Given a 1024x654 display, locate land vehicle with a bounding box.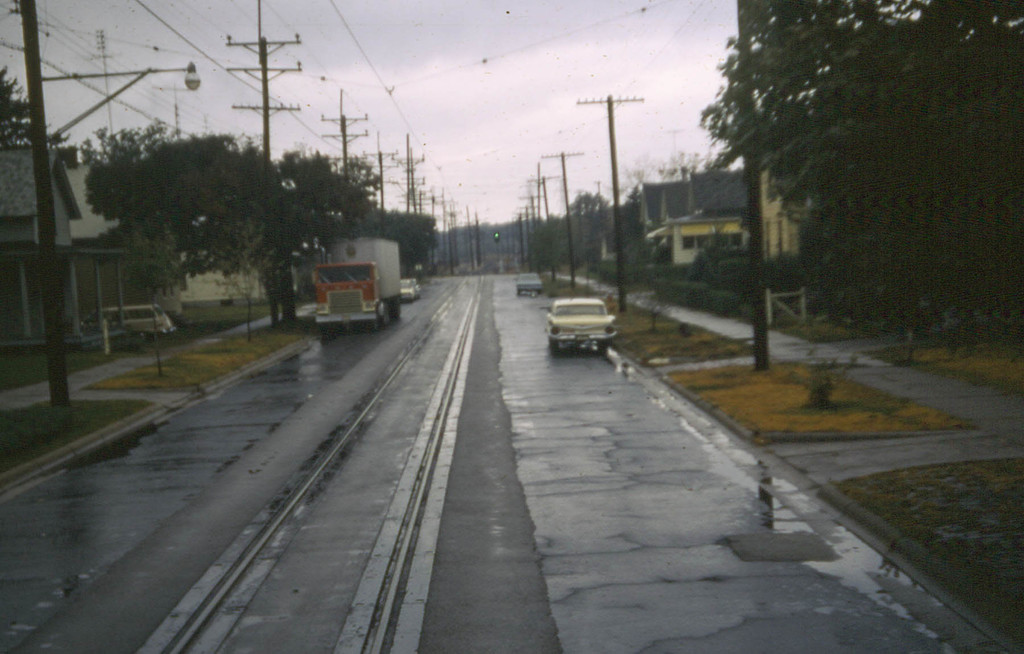
Located: <box>397,276,421,303</box>.
